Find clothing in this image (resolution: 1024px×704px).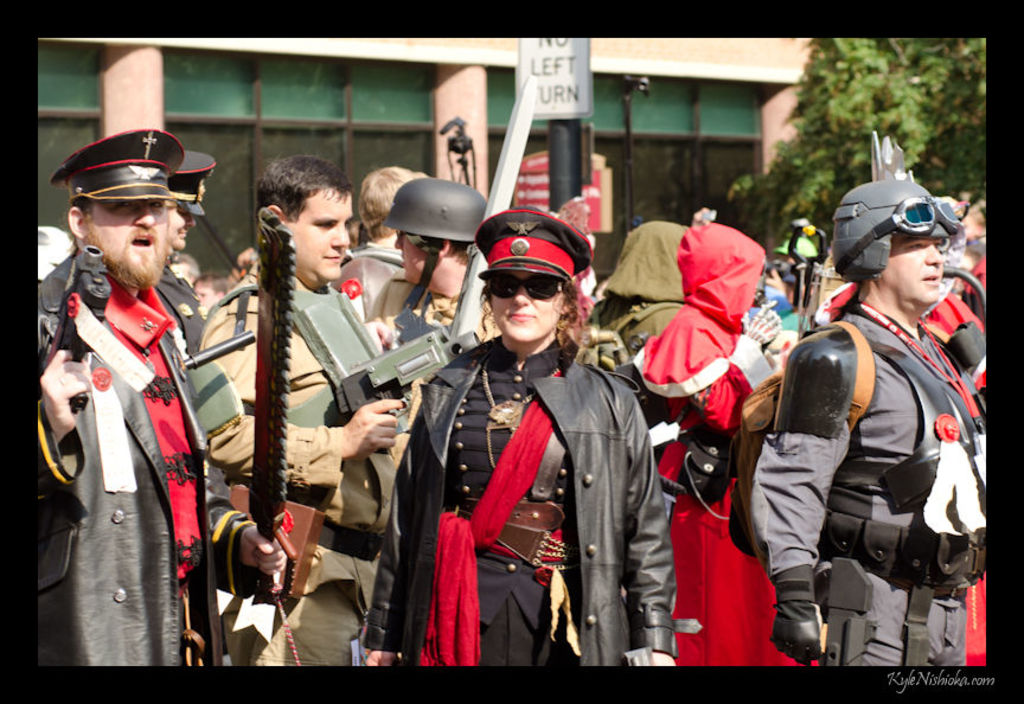
bbox(393, 283, 676, 689).
